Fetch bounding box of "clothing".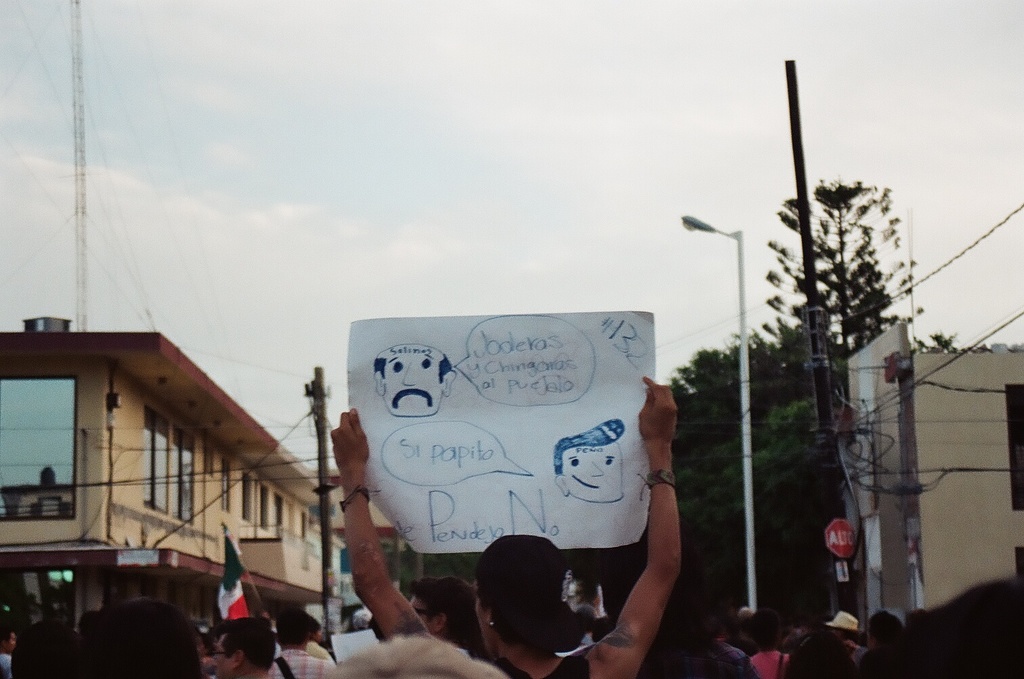
Bbox: region(488, 650, 595, 678).
